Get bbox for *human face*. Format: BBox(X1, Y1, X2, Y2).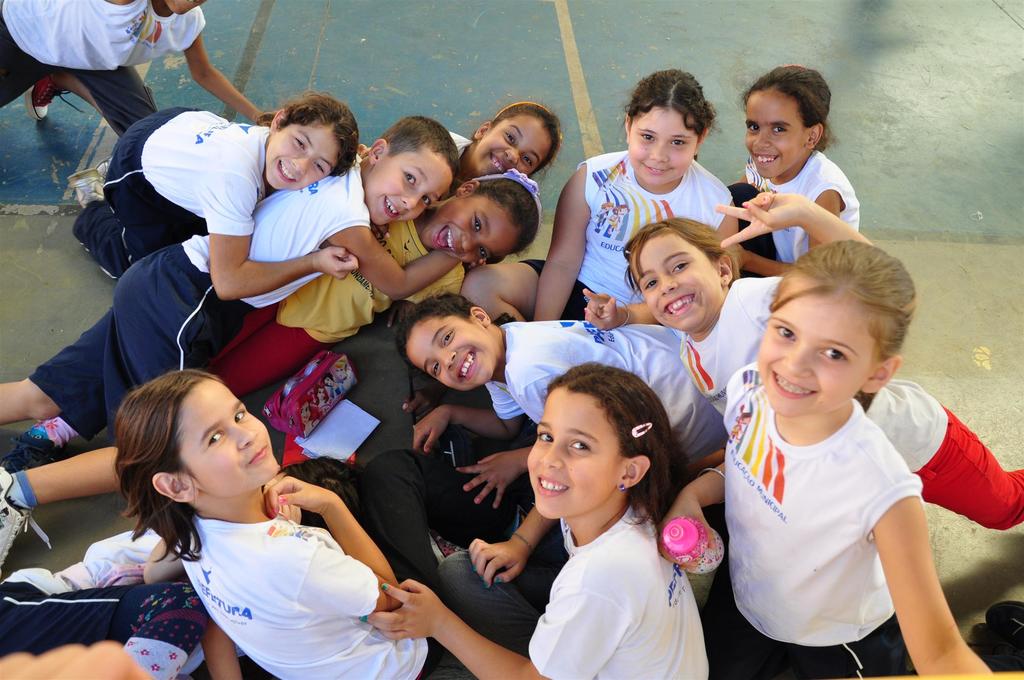
BBox(470, 114, 554, 175).
